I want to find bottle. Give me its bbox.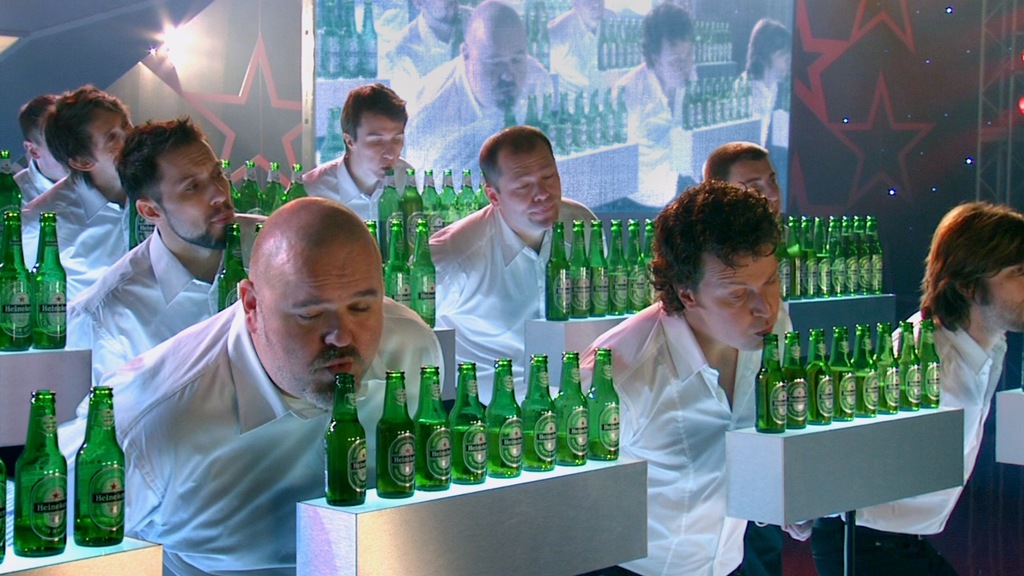
bbox=(387, 223, 412, 307).
